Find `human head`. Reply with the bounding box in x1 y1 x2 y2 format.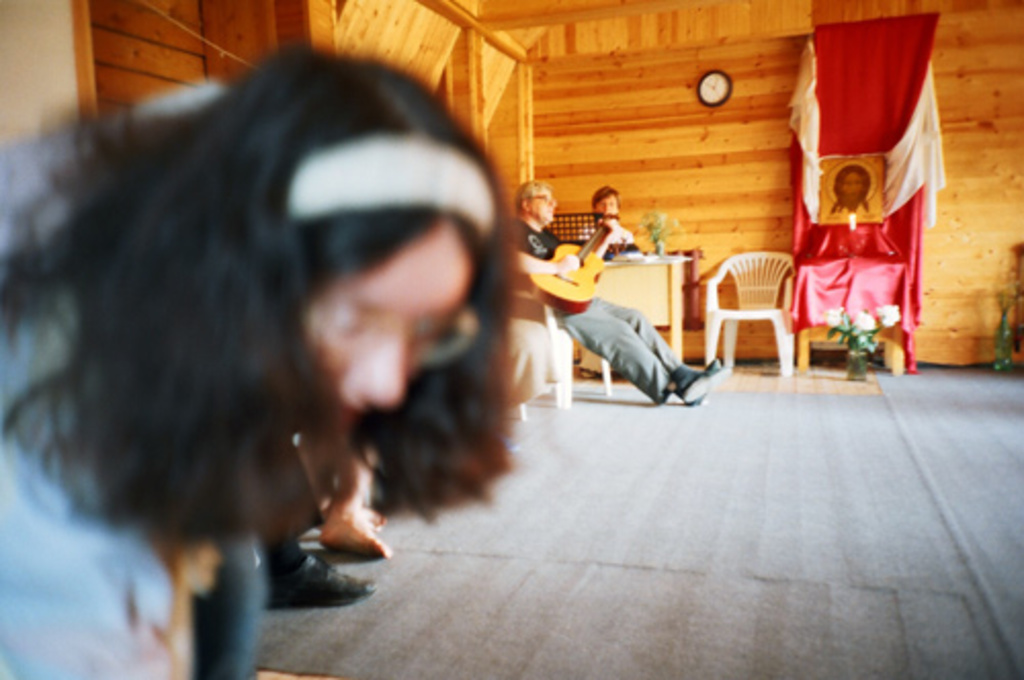
190 80 518 481.
